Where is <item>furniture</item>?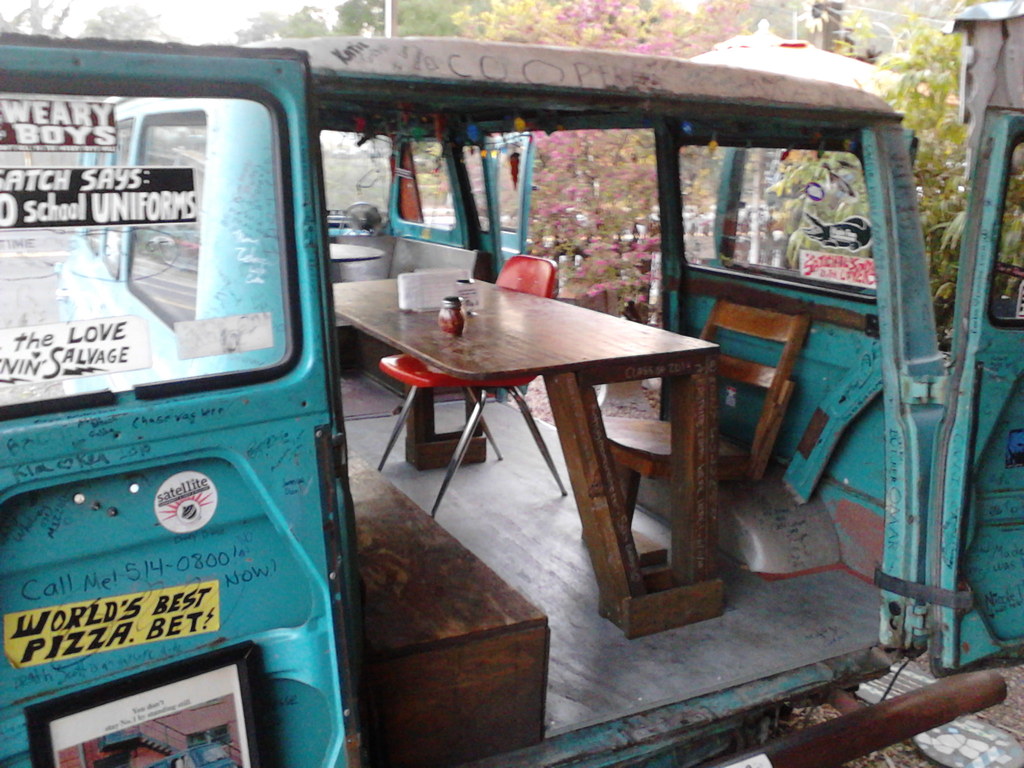
(323,273,728,642).
